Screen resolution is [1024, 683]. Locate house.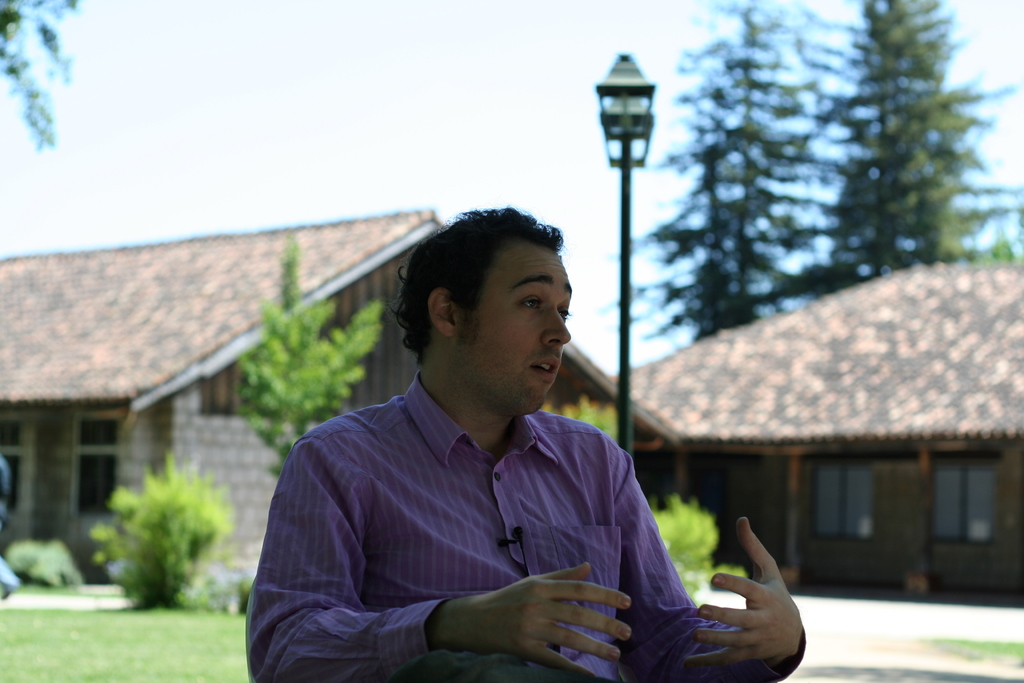
rect(0, 213, 680, 584).
